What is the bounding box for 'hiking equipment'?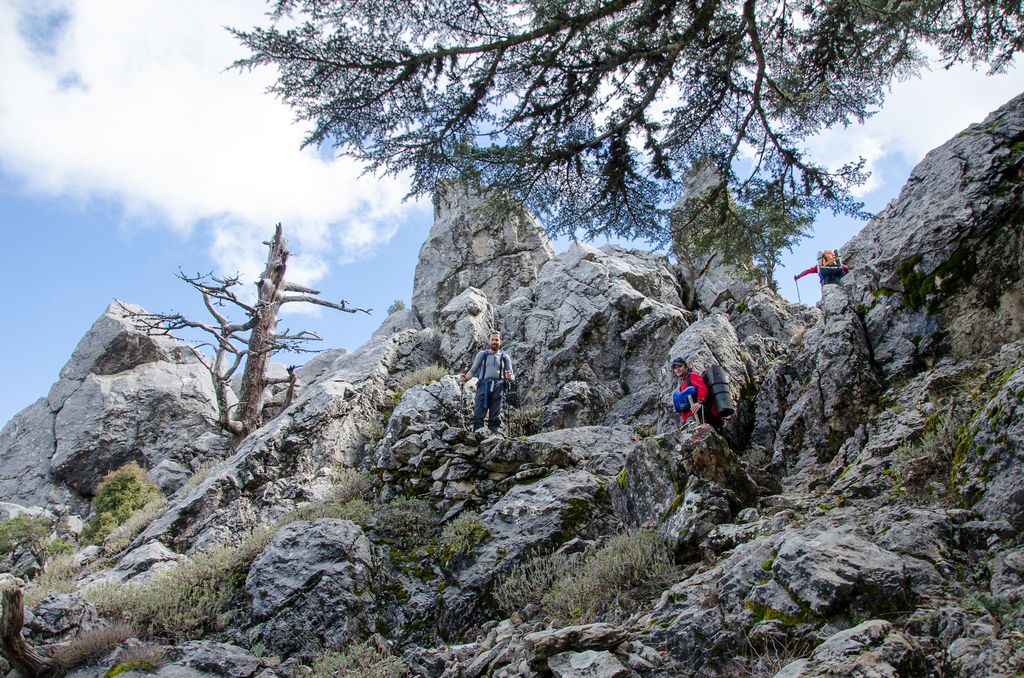
817, 250, 845, 286.
